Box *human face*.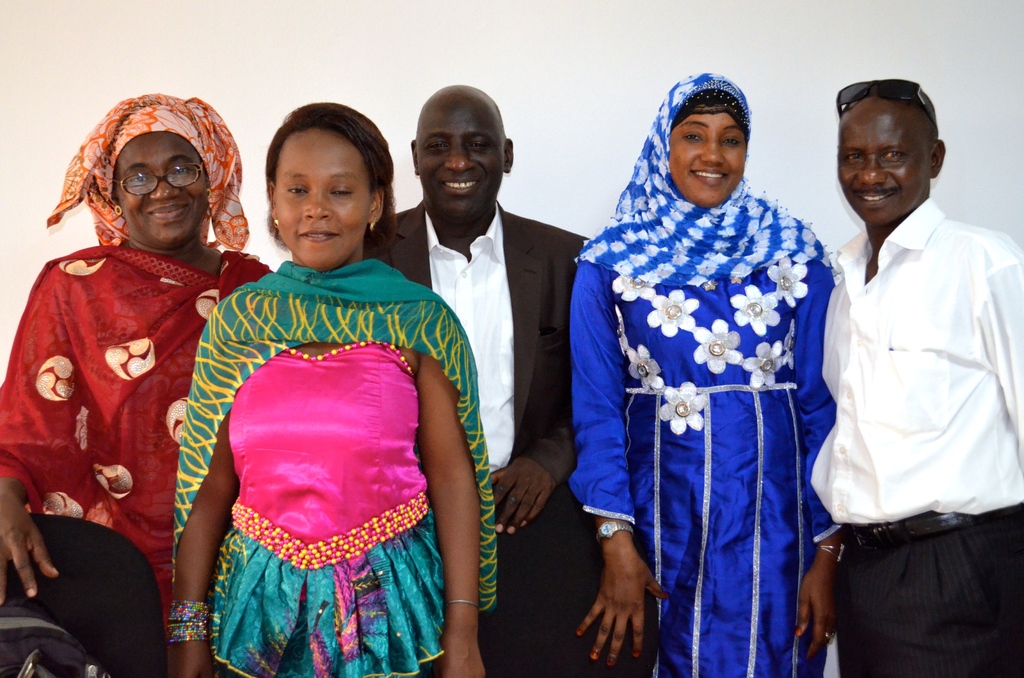
<bbox>838, 95, 927, 224</bbox>.
